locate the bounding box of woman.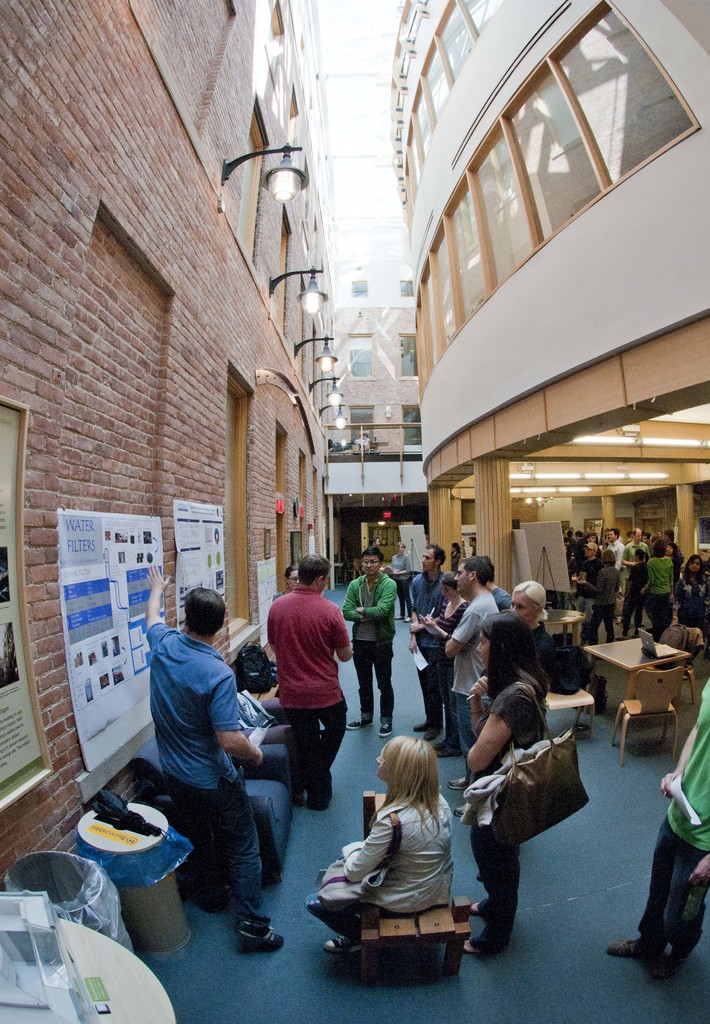
Bounding box: (x1=466, y1=607, x2=550, y2=957).
